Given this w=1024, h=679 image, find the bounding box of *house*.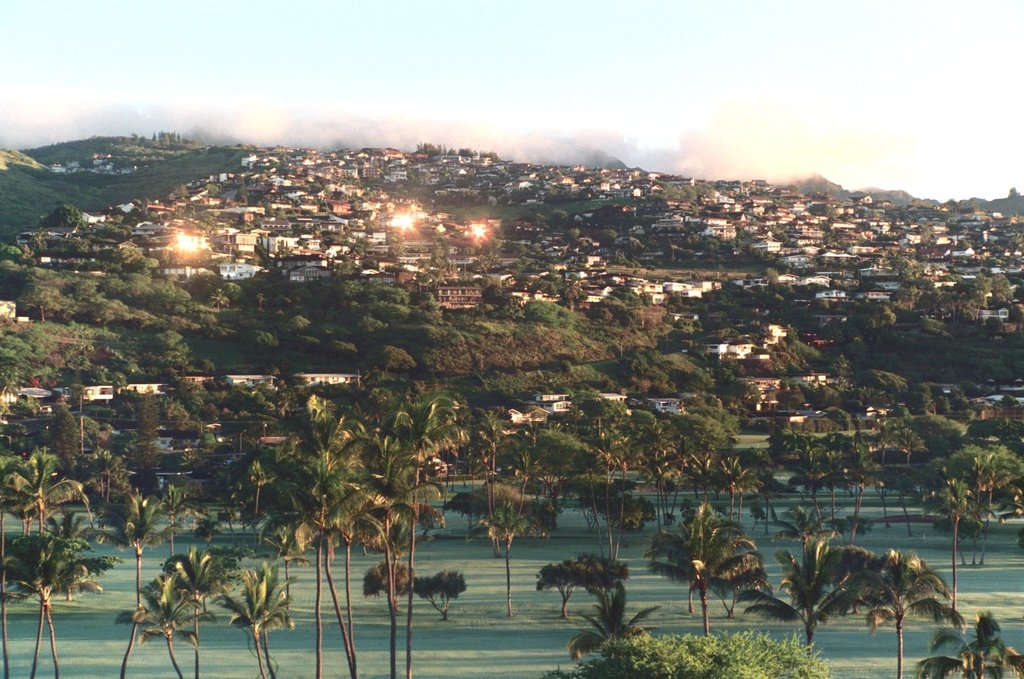
l=695, t=278, r=725, b=291.
